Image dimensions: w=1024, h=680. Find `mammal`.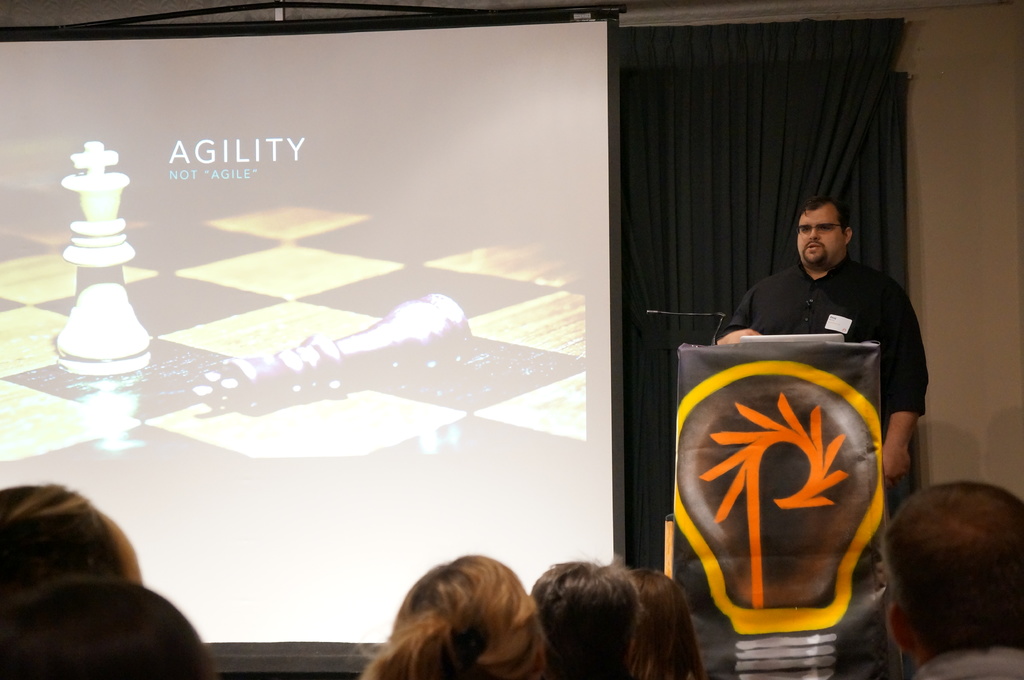
(627, 565, 710, 679).
